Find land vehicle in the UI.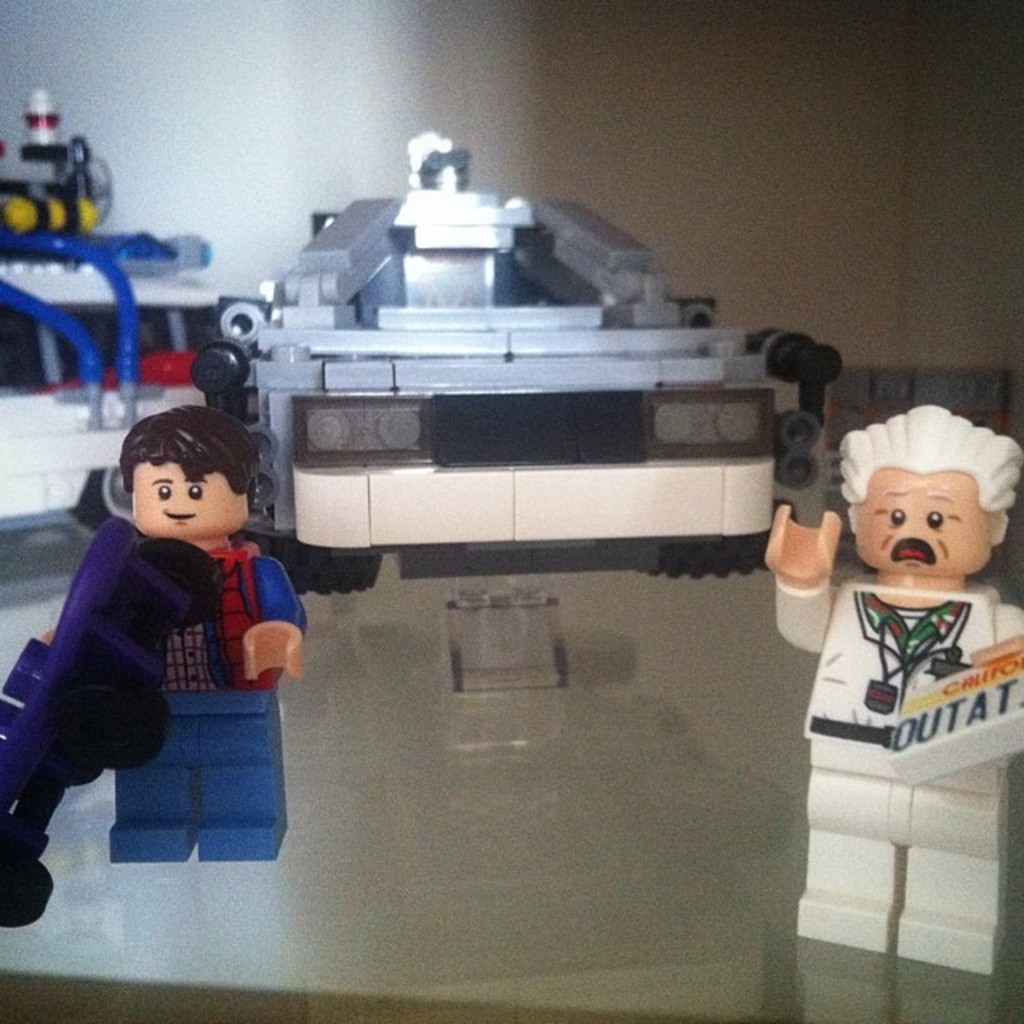
UI element at [0,86,230,526].
